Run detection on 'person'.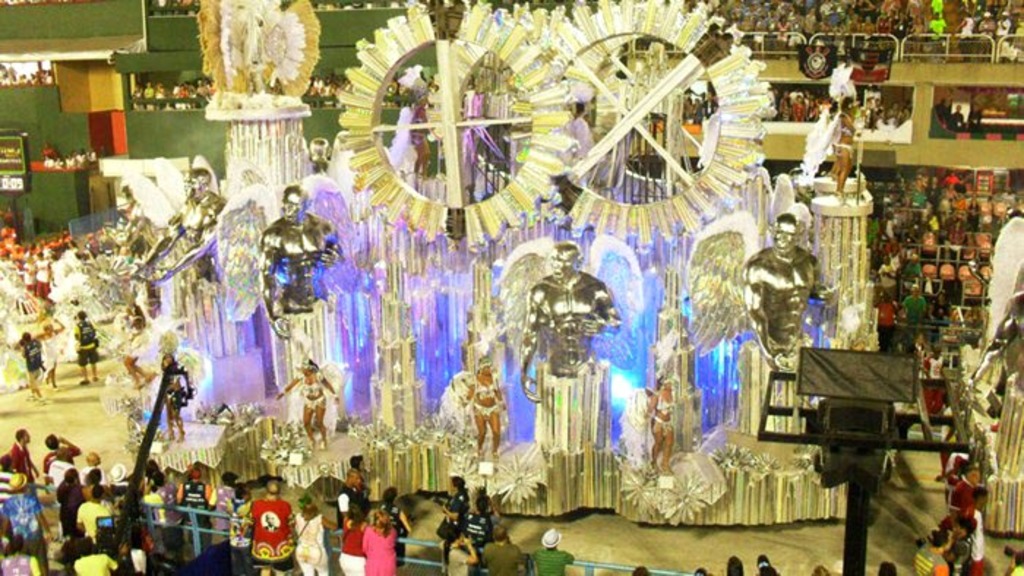
Result: rect(66, 537, 118, 575).
